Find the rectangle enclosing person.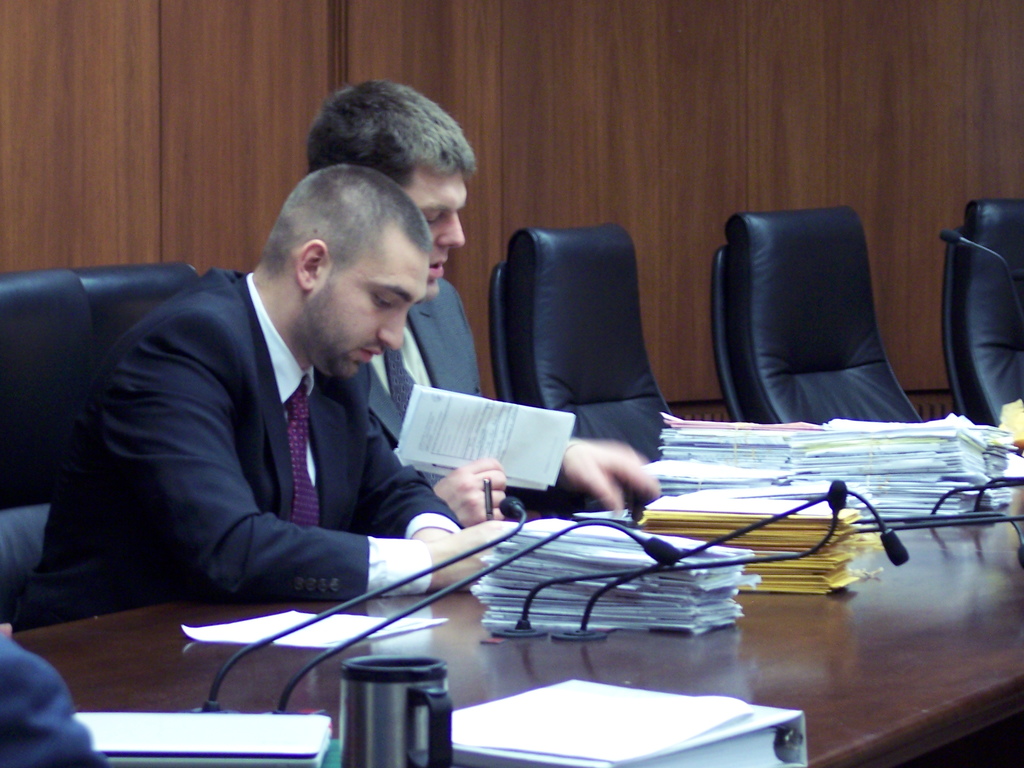
{"x1": 60, "y1": 124, "x2": 536, "y2": 661}.
